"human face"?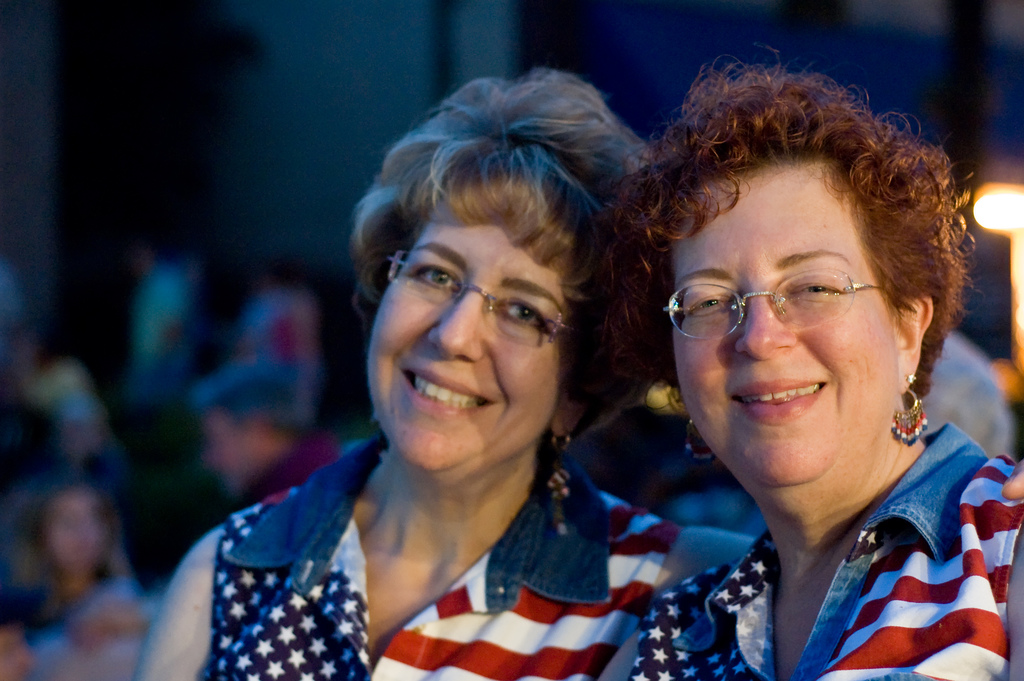
<region>365, 199, 569, 470</region>
